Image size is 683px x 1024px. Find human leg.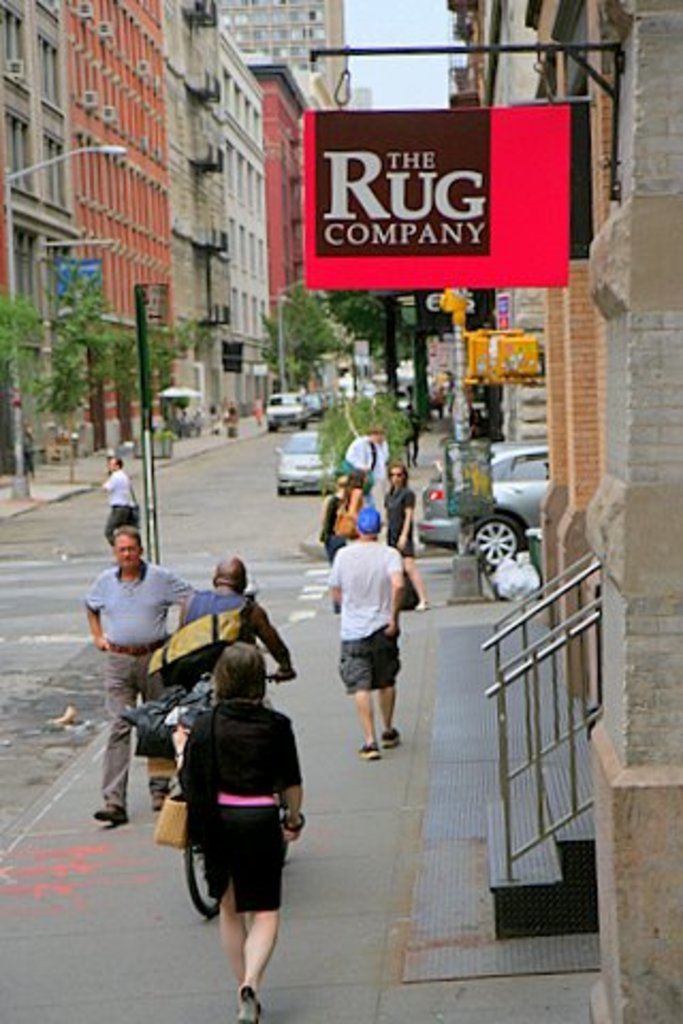
l=194, t=806, r=252, b=994.
